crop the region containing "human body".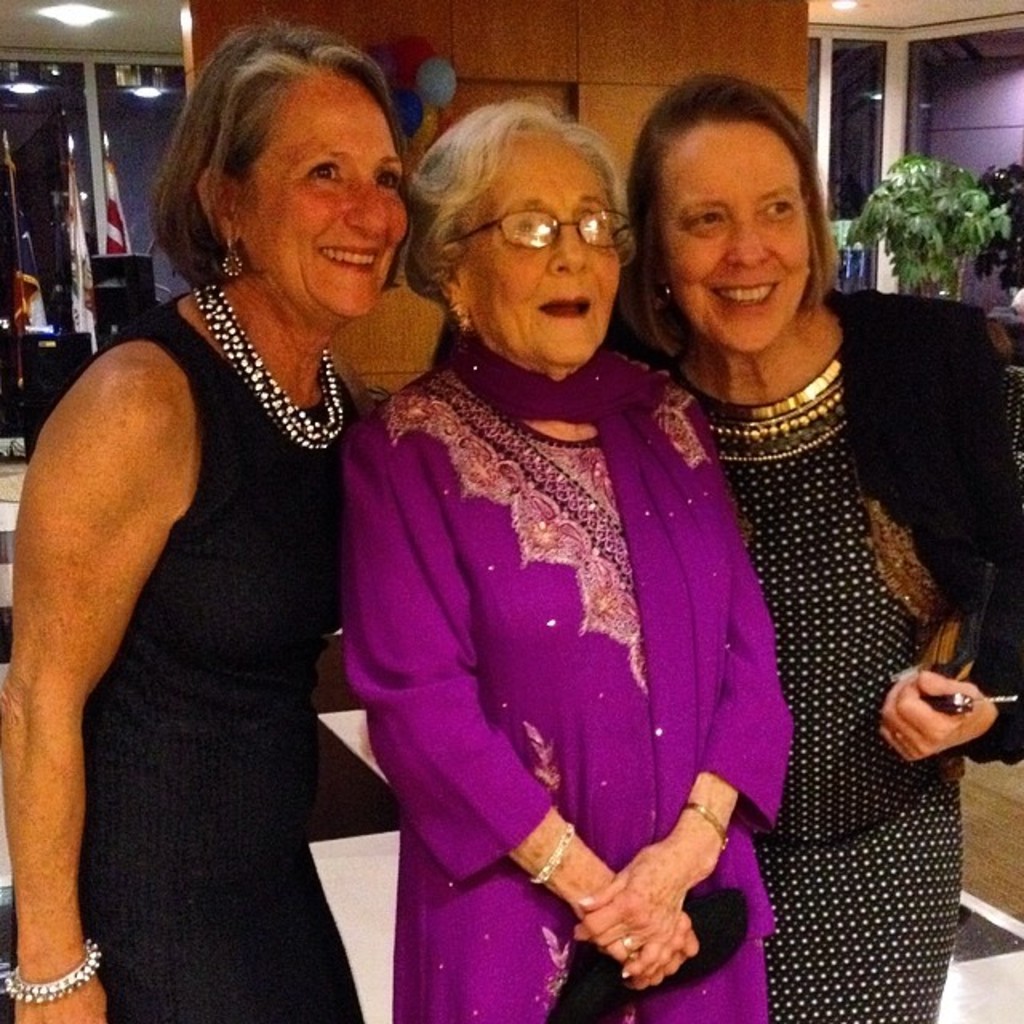
Crop region: <region>632, 307, 1022, 1021</region>.
